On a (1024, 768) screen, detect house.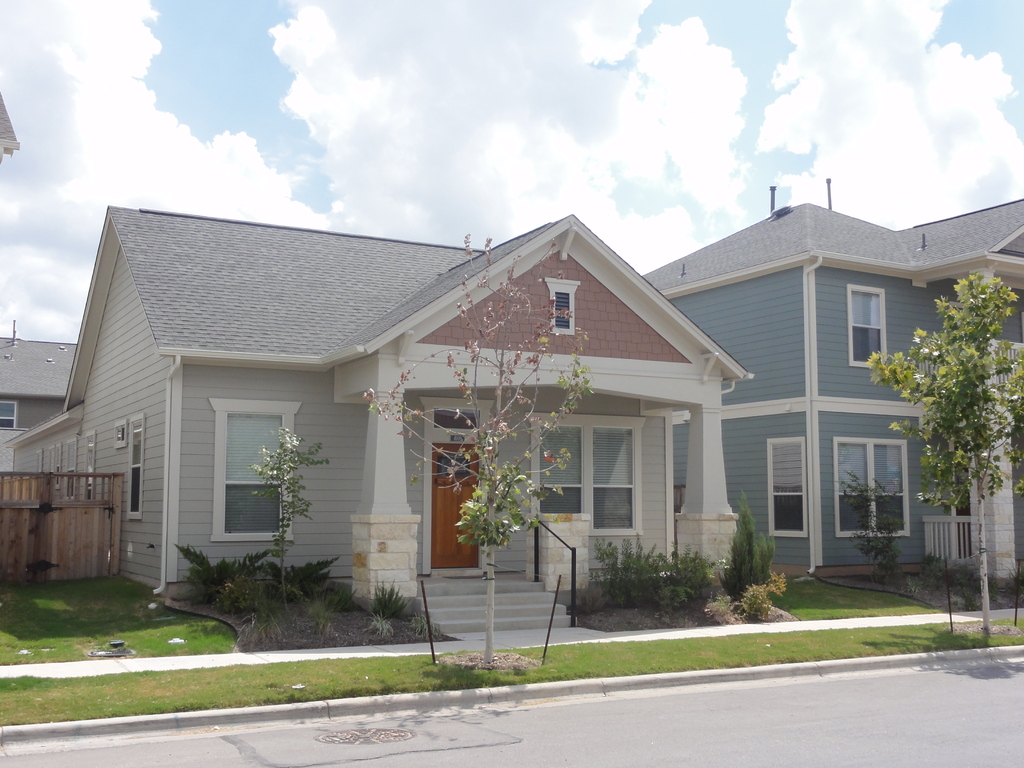
bbox(640, 173, 1023, 588).
